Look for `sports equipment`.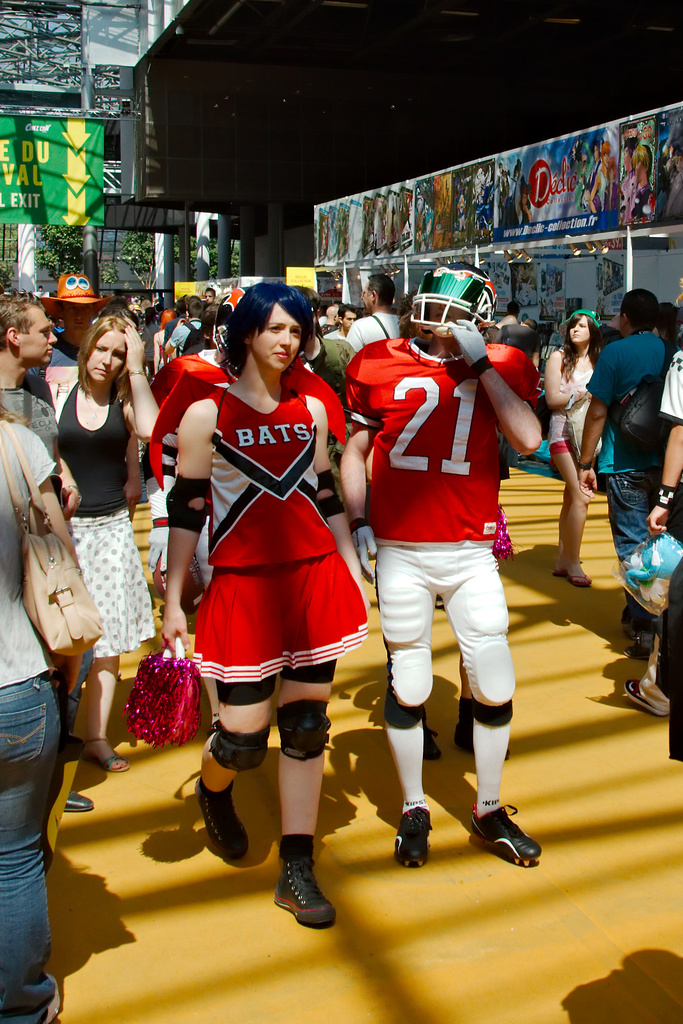
Found: bbox=[467, 799, 540, 867].
